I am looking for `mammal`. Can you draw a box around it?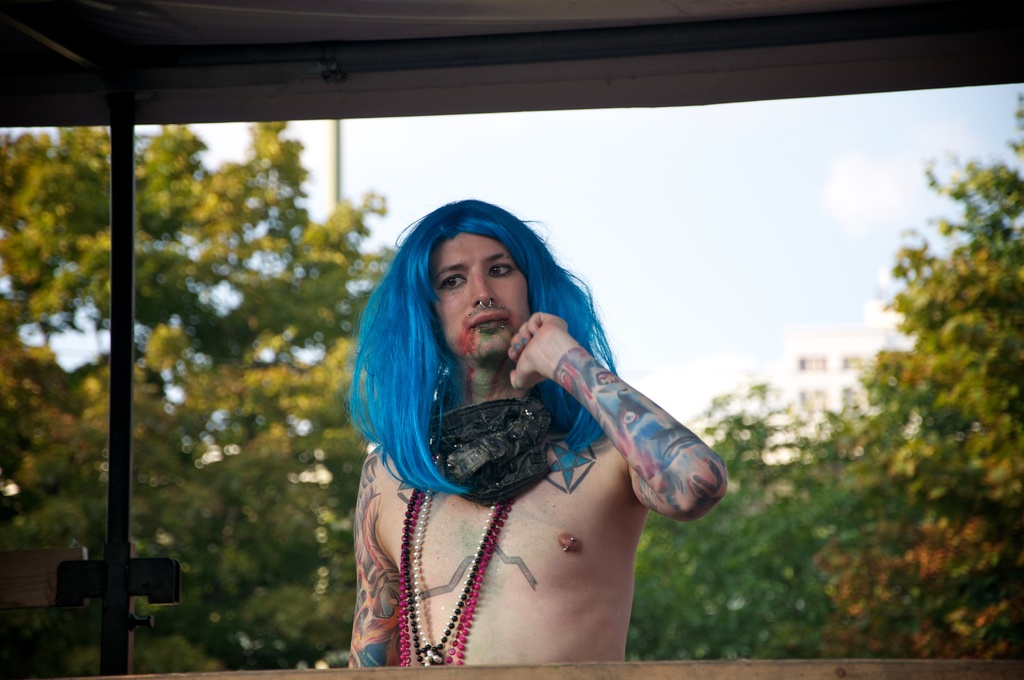
Sure, the bounding box is [240,198,756,624].
